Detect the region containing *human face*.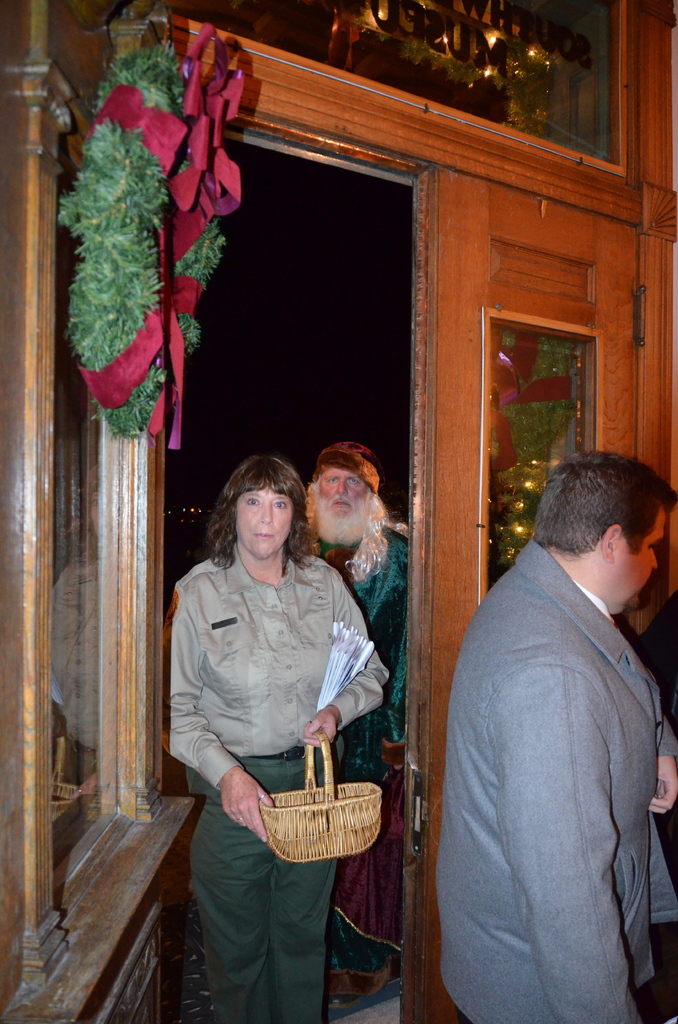
x1=230, y1=476, x2=295, y2=564.
